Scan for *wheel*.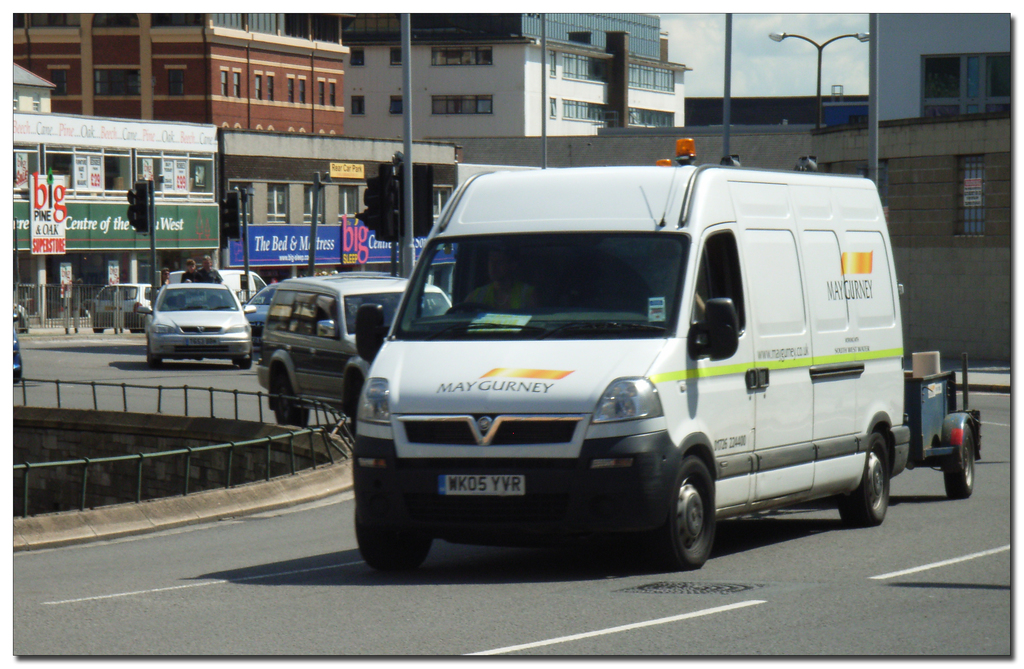
Scan result: crop(147, 348, 163, 368).
